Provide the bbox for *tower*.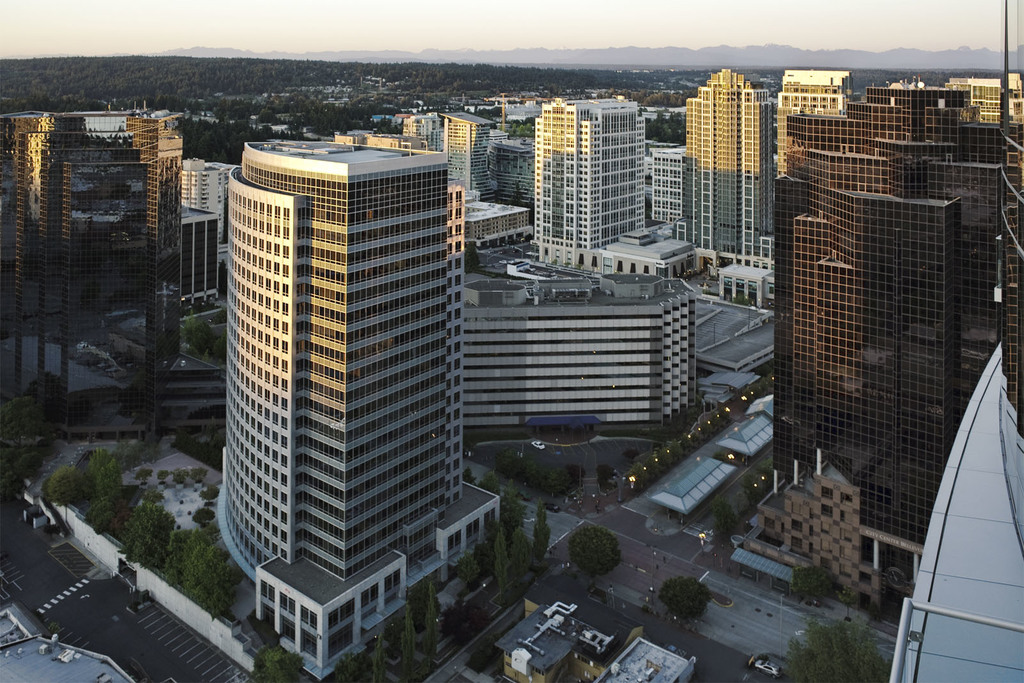
select_region(223, 141, 501, 682).
